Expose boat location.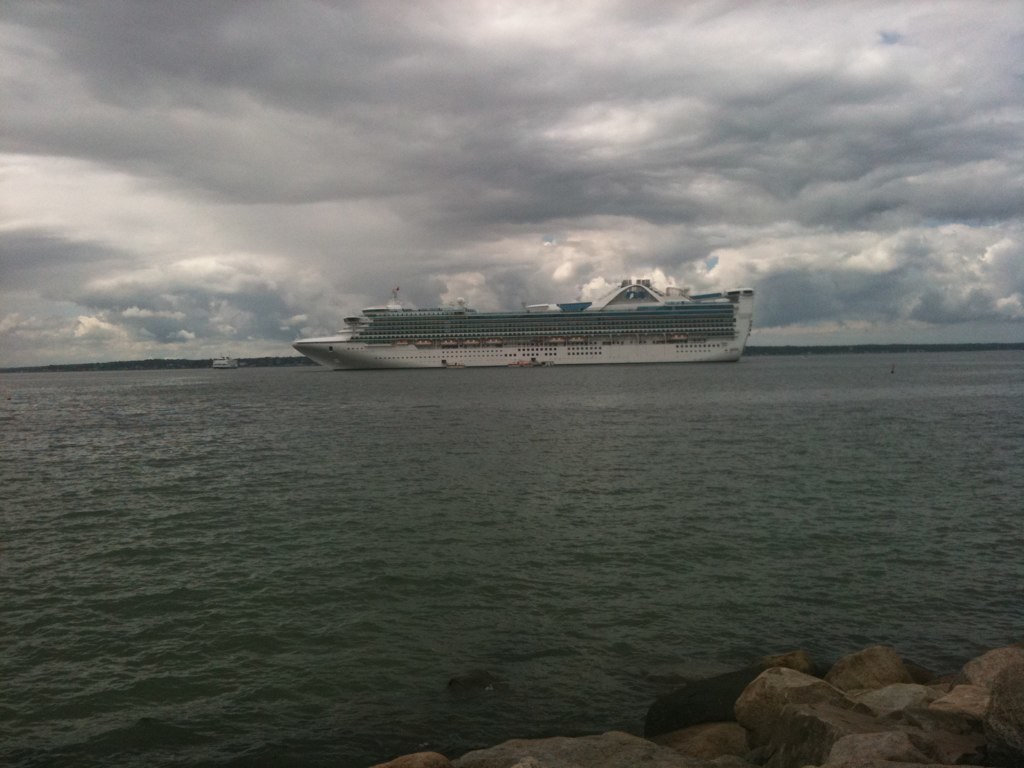
Exposed at region(446, 359, 466, 370).
